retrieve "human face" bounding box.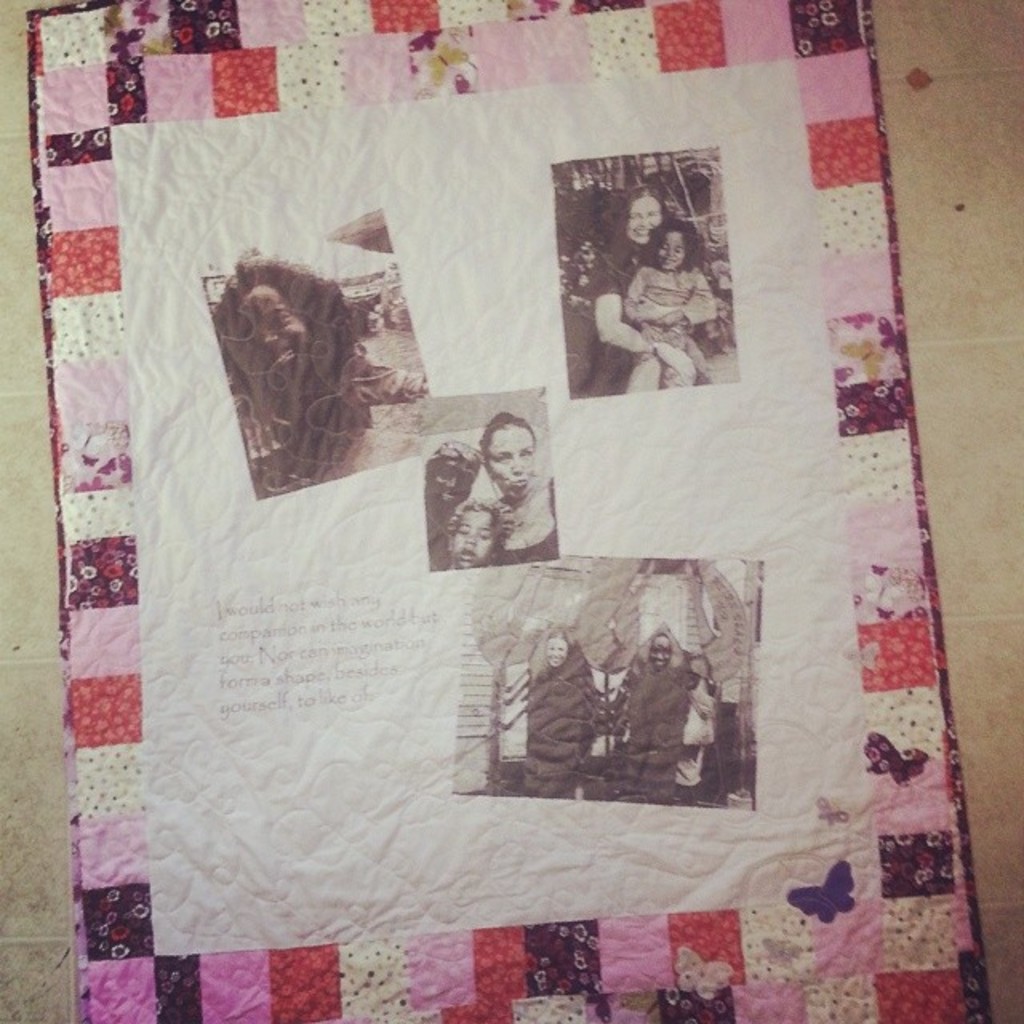
Bounding box: rect(429, 451, 475, 512).
